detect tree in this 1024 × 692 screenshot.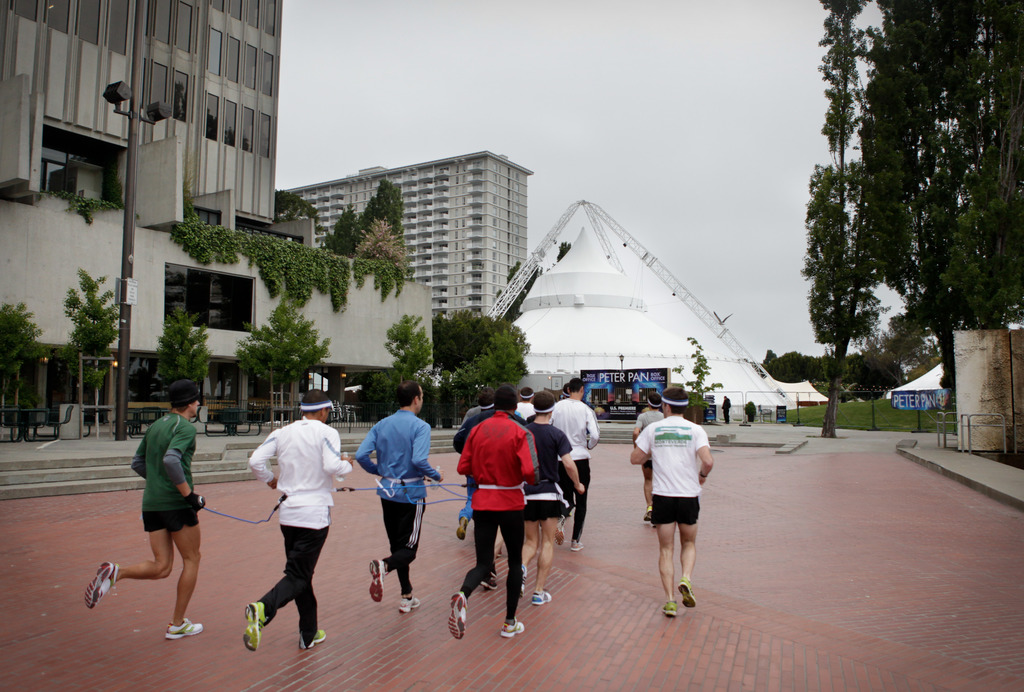
Detection: {"left": 60, "top": 263, "right": 123, "bottom": 435}.
